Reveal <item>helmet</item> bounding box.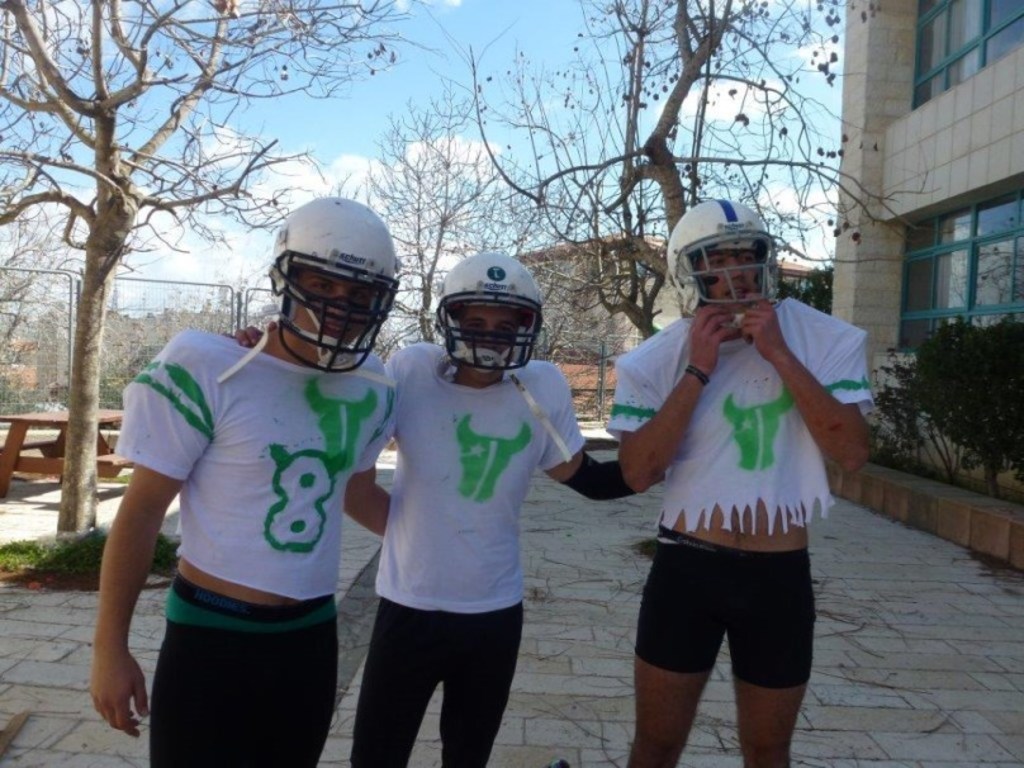
Revealed: x1=665, y1=195, x2=781, y2=336.
